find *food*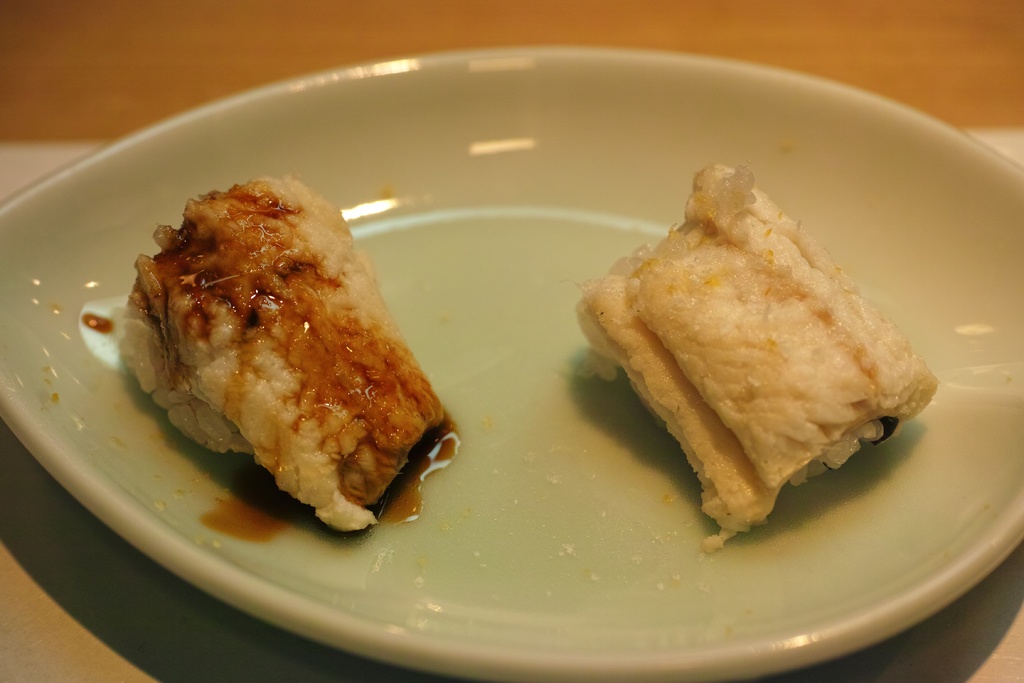
615:150:934:491
